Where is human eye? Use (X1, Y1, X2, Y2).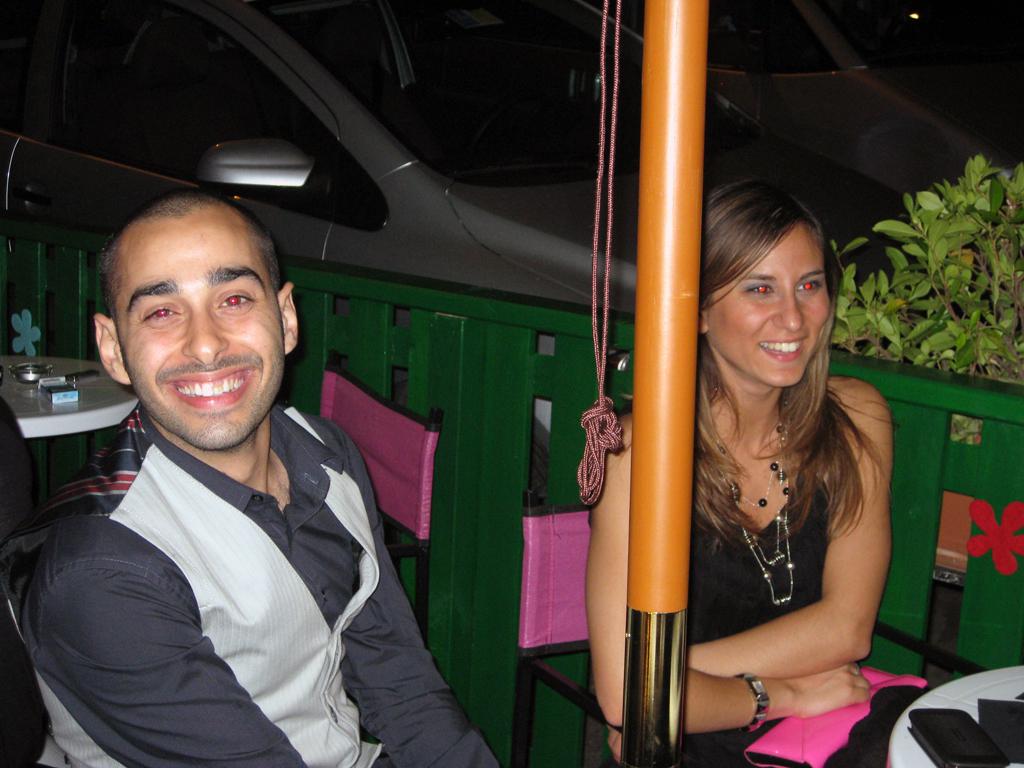
(794, 274, 827, 297).
